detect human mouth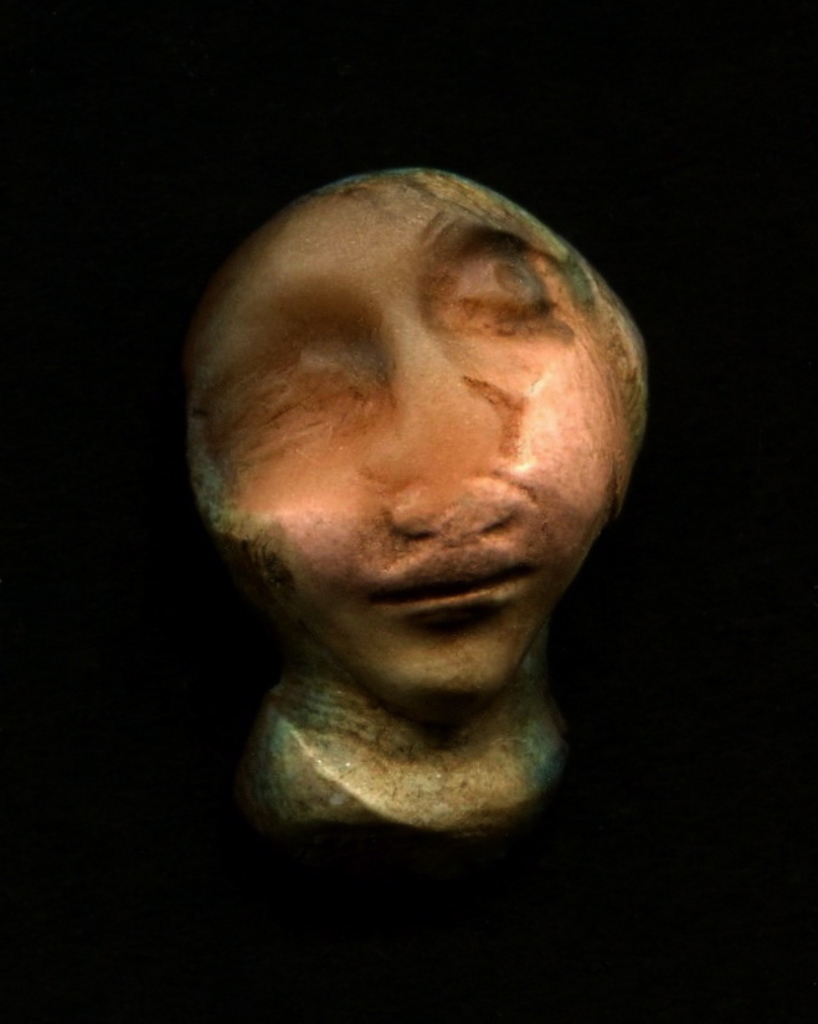
[362,541,541,626]
